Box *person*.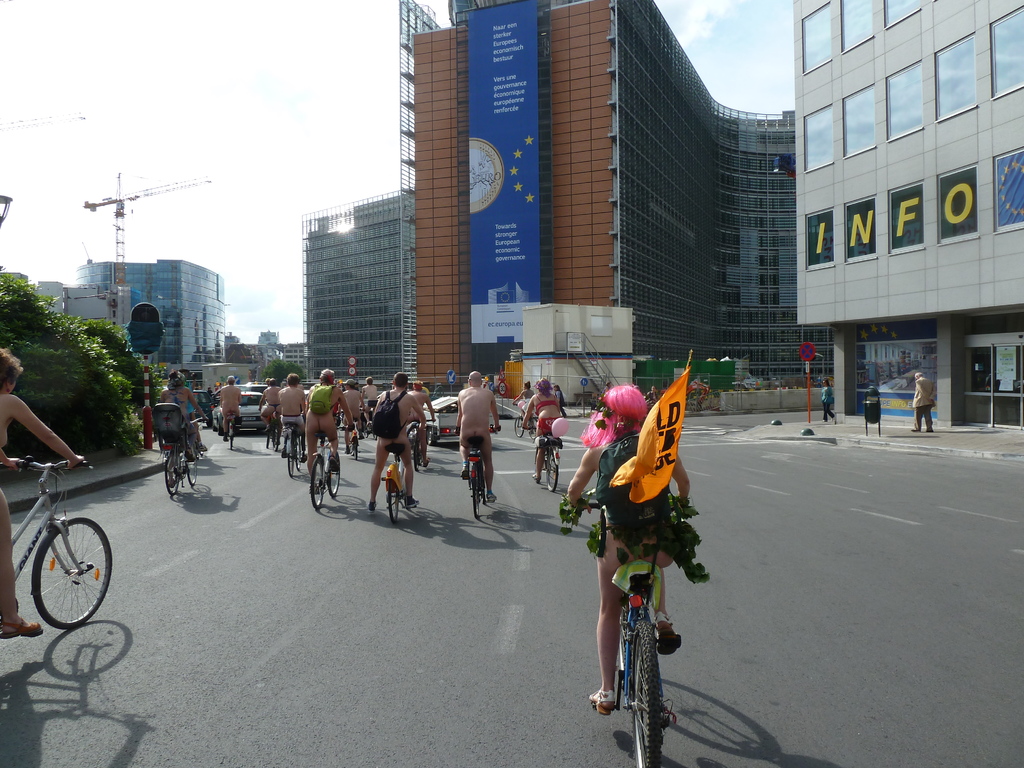
x1=908 y1=369 x2=941 y2=440.
